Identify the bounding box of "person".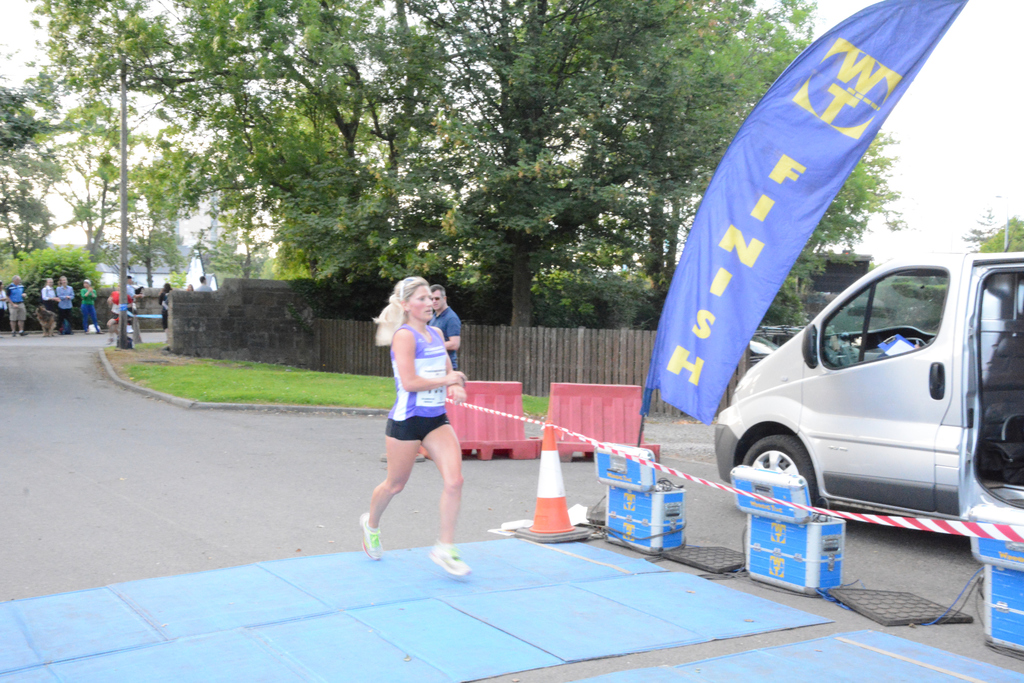
x1=79, y1=272, x2=107, y2=335.
